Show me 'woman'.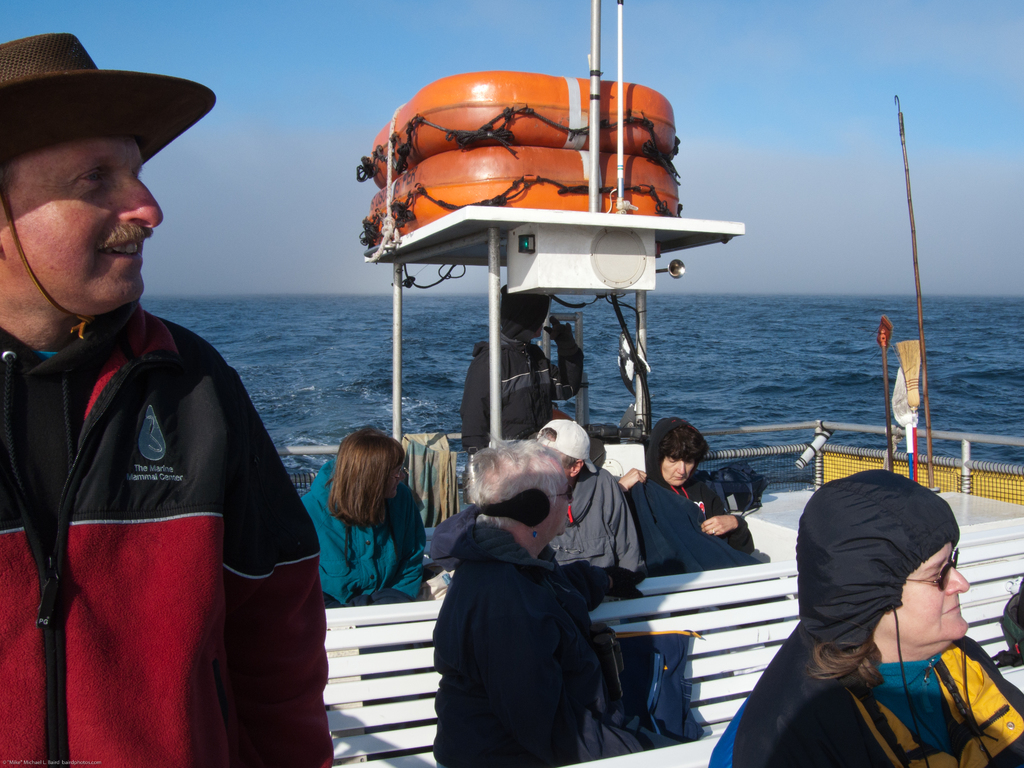
'woman' is here: rect(431, 436, 674, 767).
